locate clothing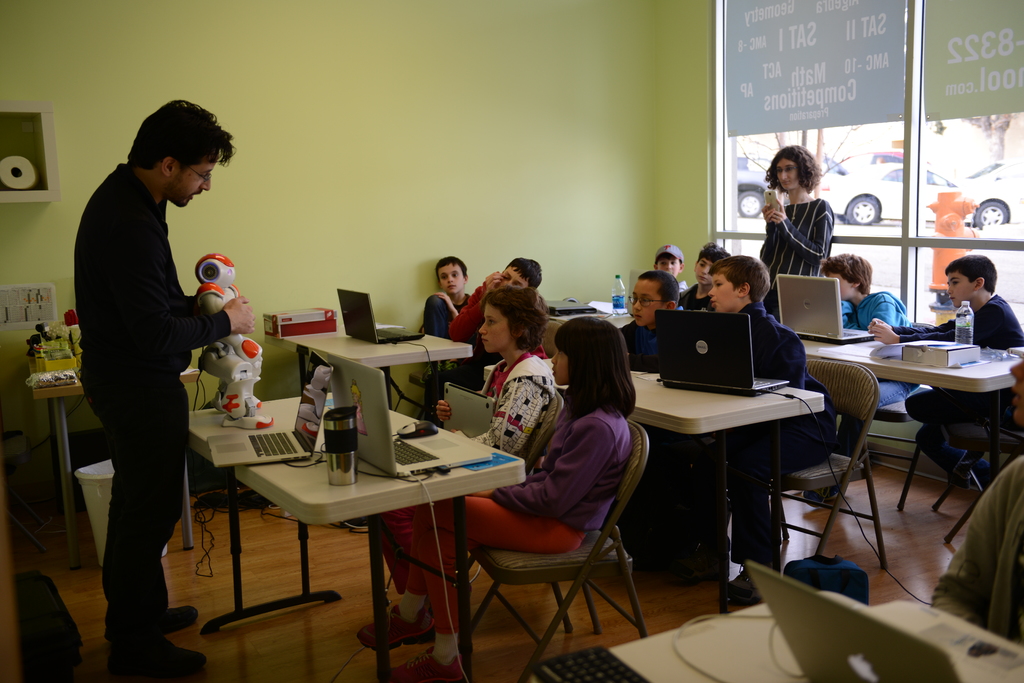
67, 163, 239, 682
